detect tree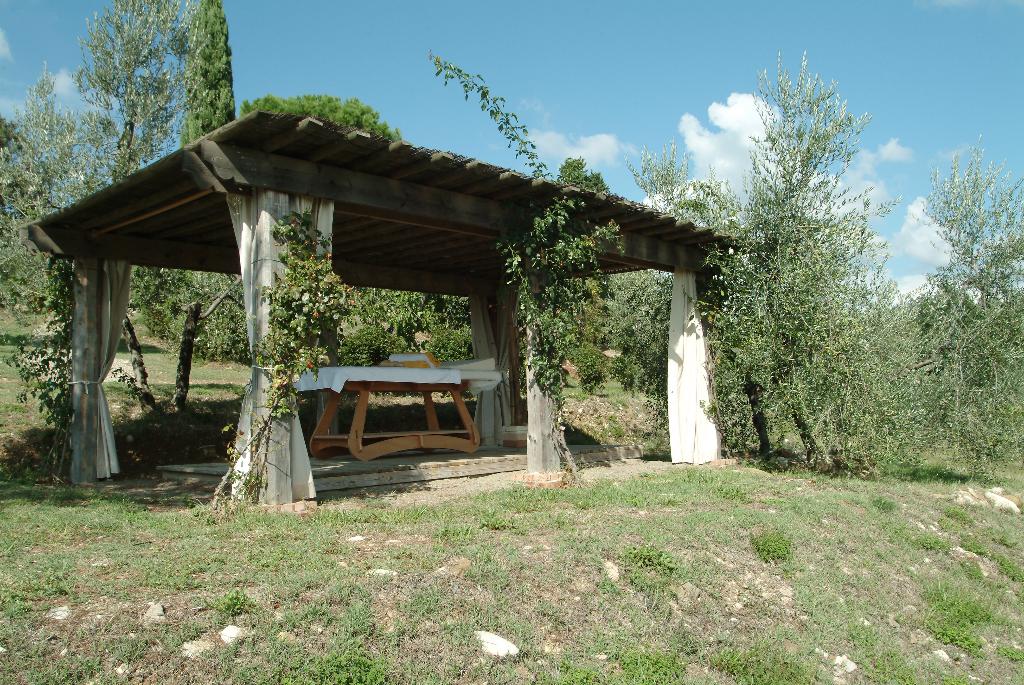
(x1=711, y1=52, x2=908, y2=483)
